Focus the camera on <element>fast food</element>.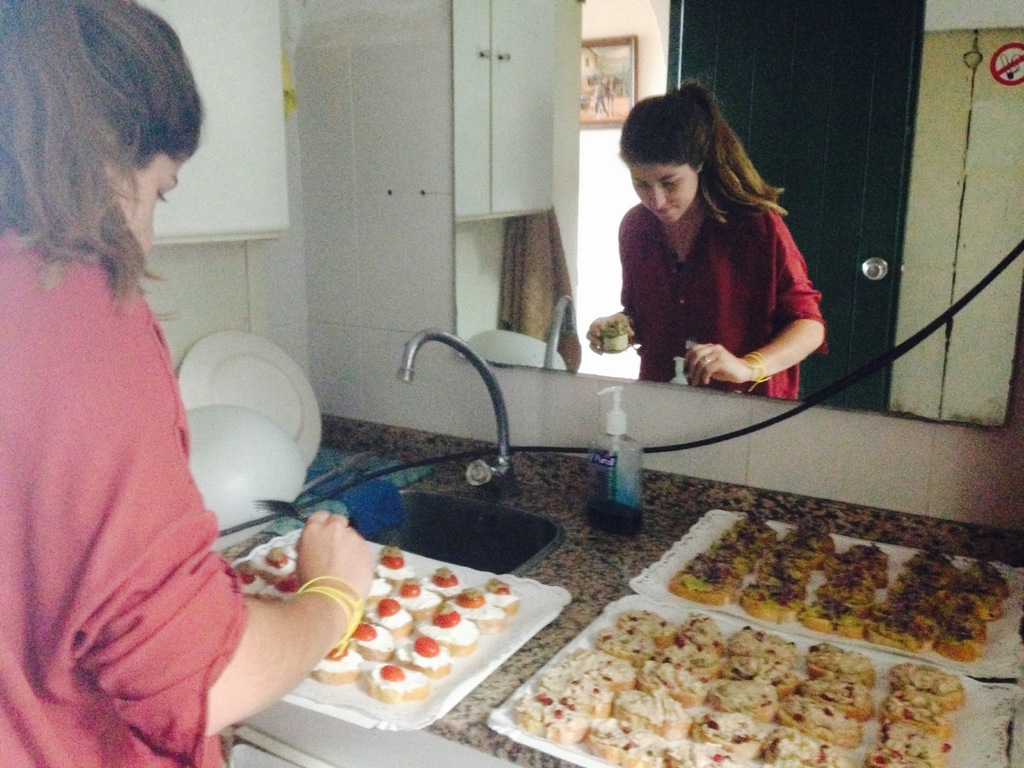
Focus region: Rect(477, 576, 520, 617).
